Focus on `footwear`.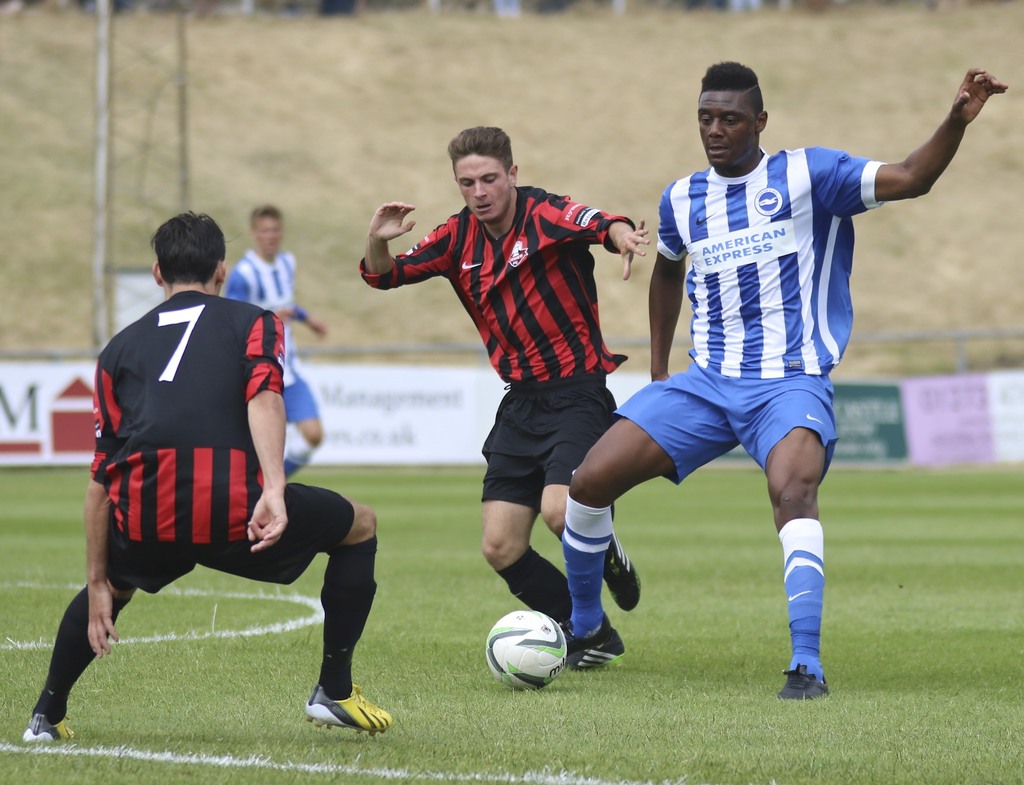
Focused at bbox=[557, 618, 617, 657].
